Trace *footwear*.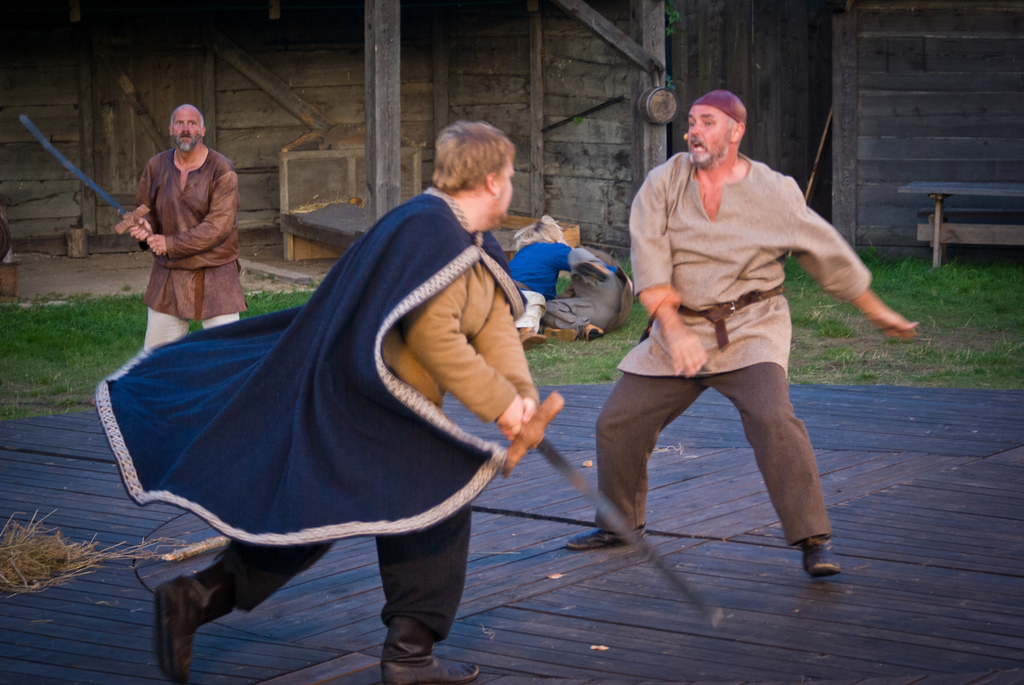
Traced to crop(378, 654, 479, 684).
